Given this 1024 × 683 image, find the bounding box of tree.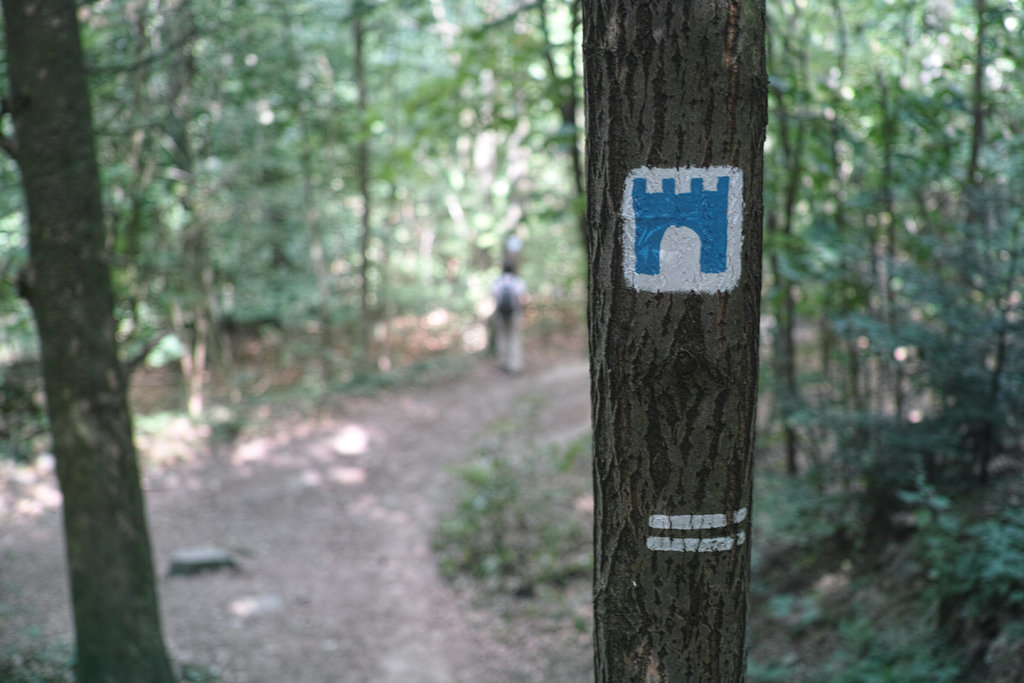
(x1=44, y1=0, x2=236, y2=408).
